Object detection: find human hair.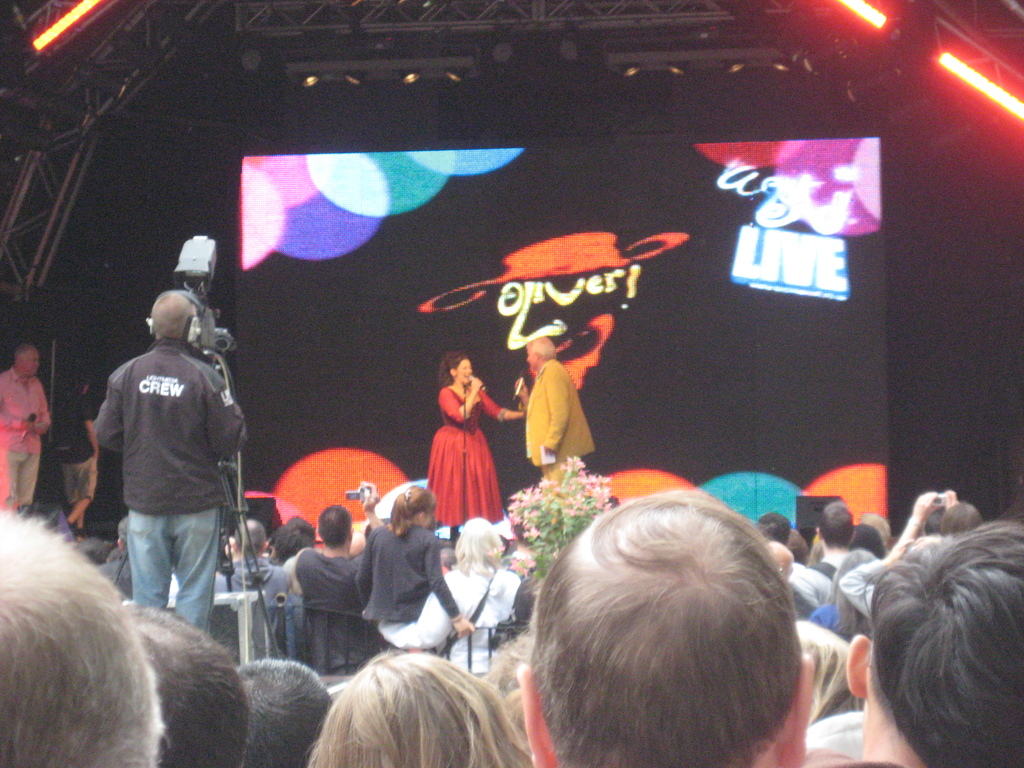
[787,525,812,566].
